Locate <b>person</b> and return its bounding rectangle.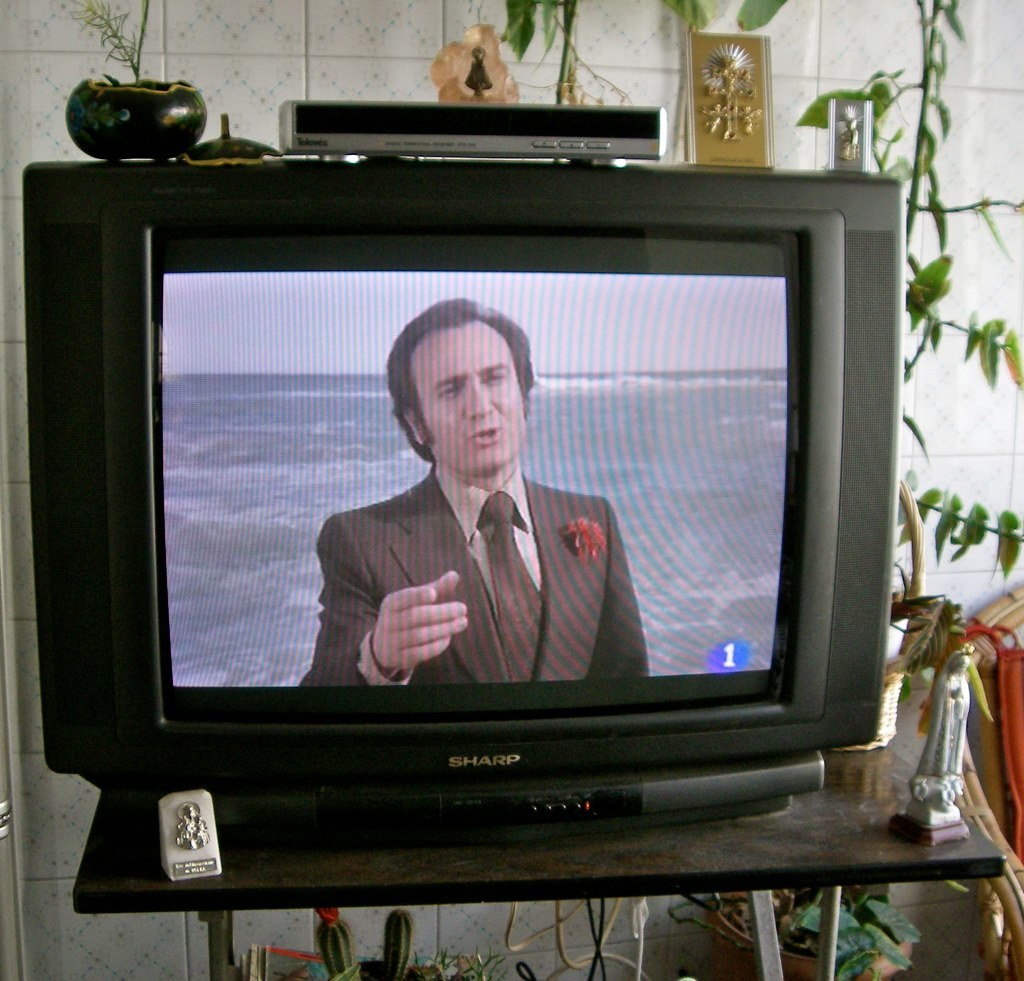
(x1=304, y1=300, x2=657, y2=696).
